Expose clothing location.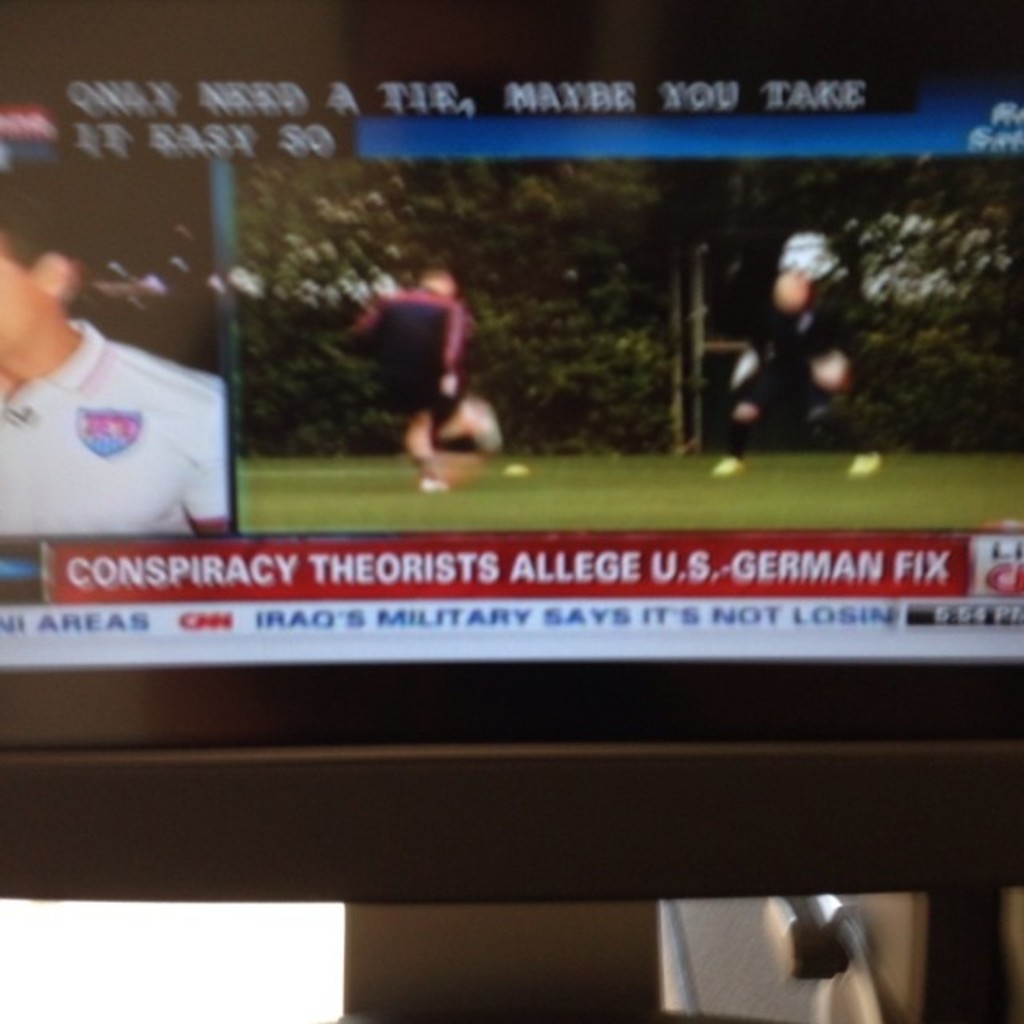
Exposed at (710,282,874,453).
